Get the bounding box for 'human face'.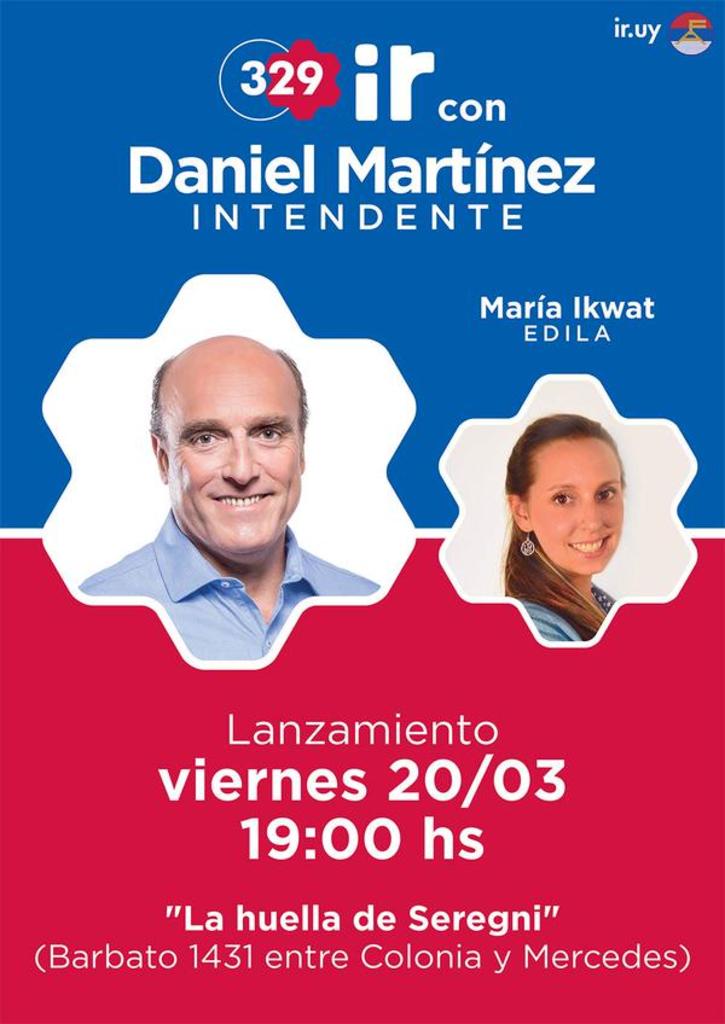
[left=164, top=359, right=300, bottom=558].
